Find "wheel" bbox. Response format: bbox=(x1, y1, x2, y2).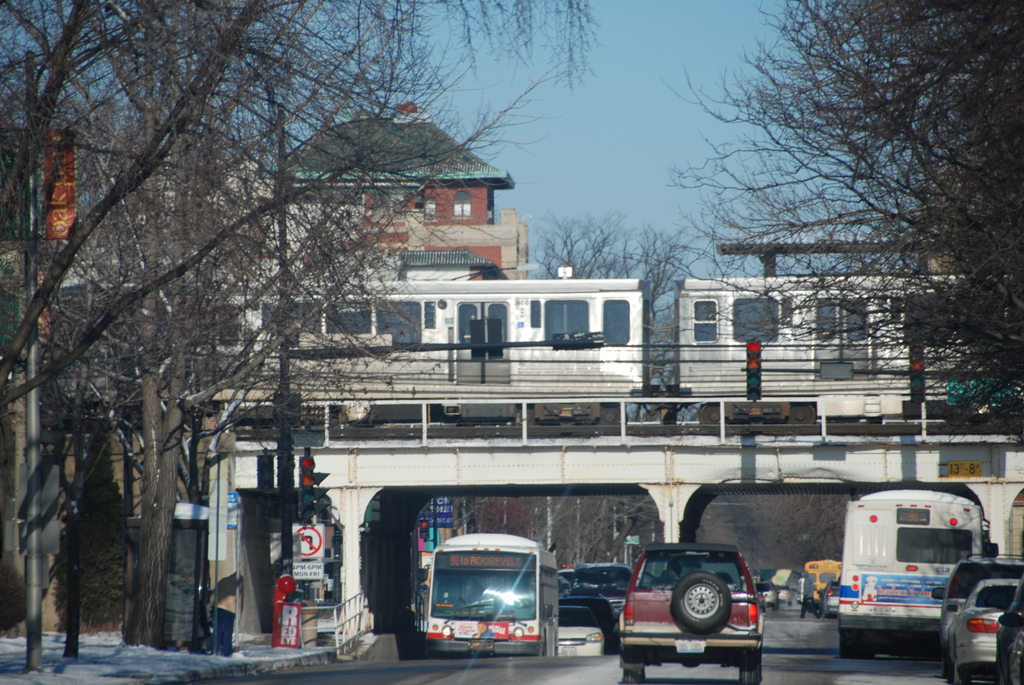
bbox=(739, 648, 760, 684).
